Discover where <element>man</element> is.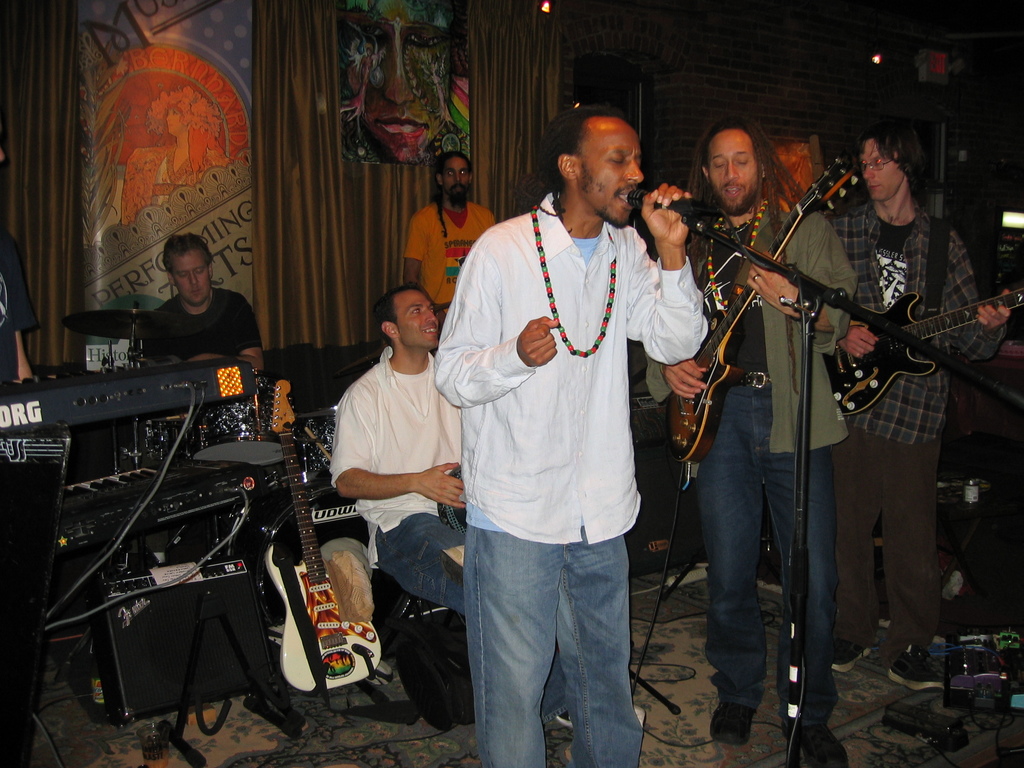
Discovered at left=406, top=152, right=497, bottom=316.
